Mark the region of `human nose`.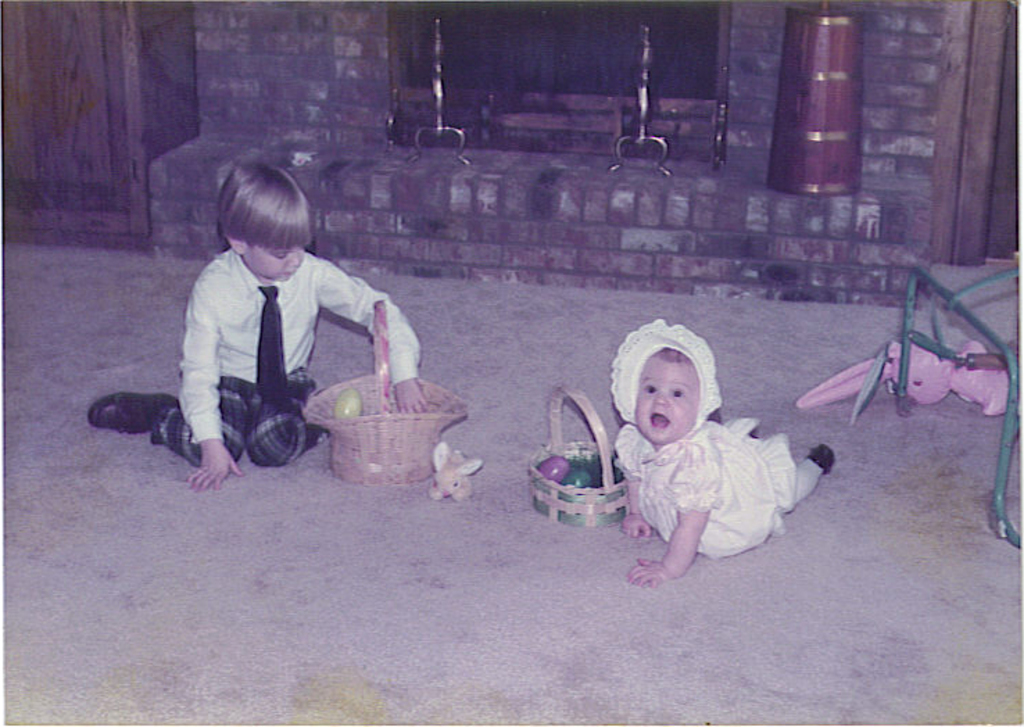
Region: <box>289,251,302,266</box>.
